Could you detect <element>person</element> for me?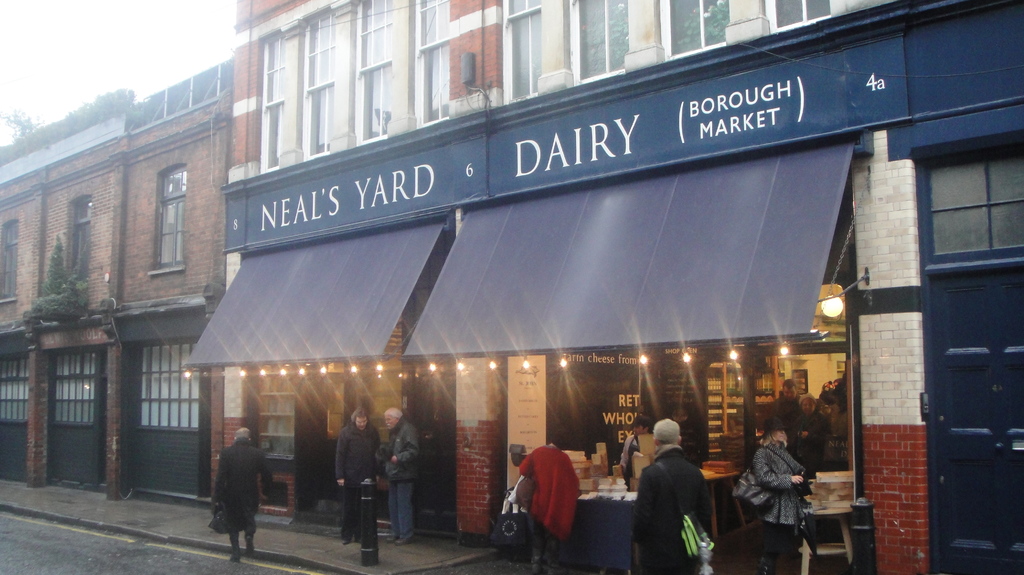
Detection result: 211/418/278/560.
